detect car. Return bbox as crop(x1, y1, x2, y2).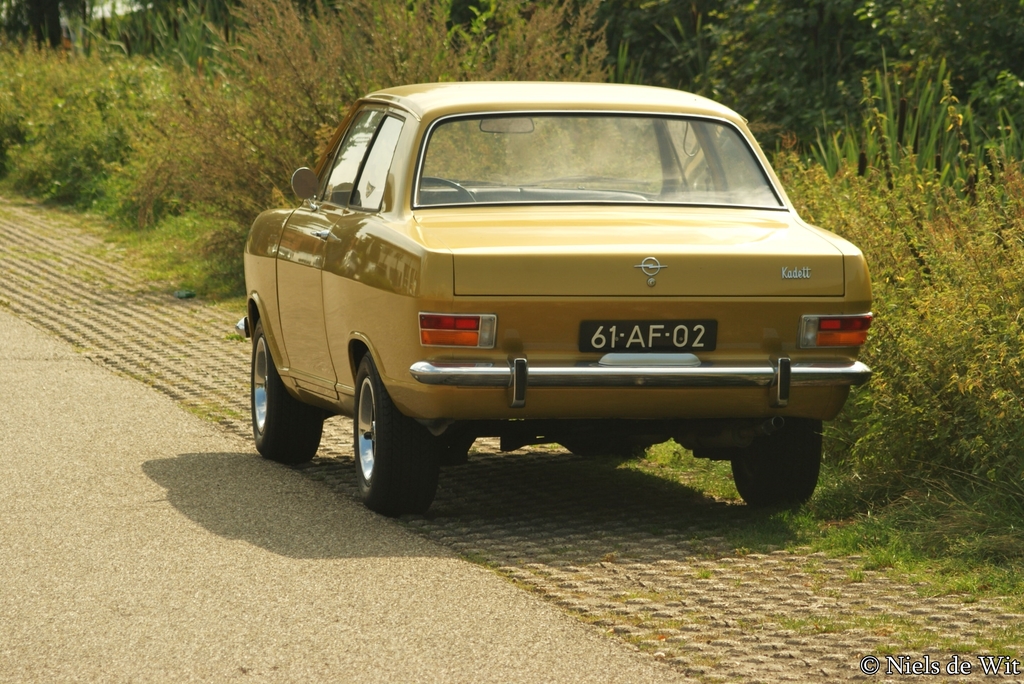
crop(225, 81, 903, 514).
